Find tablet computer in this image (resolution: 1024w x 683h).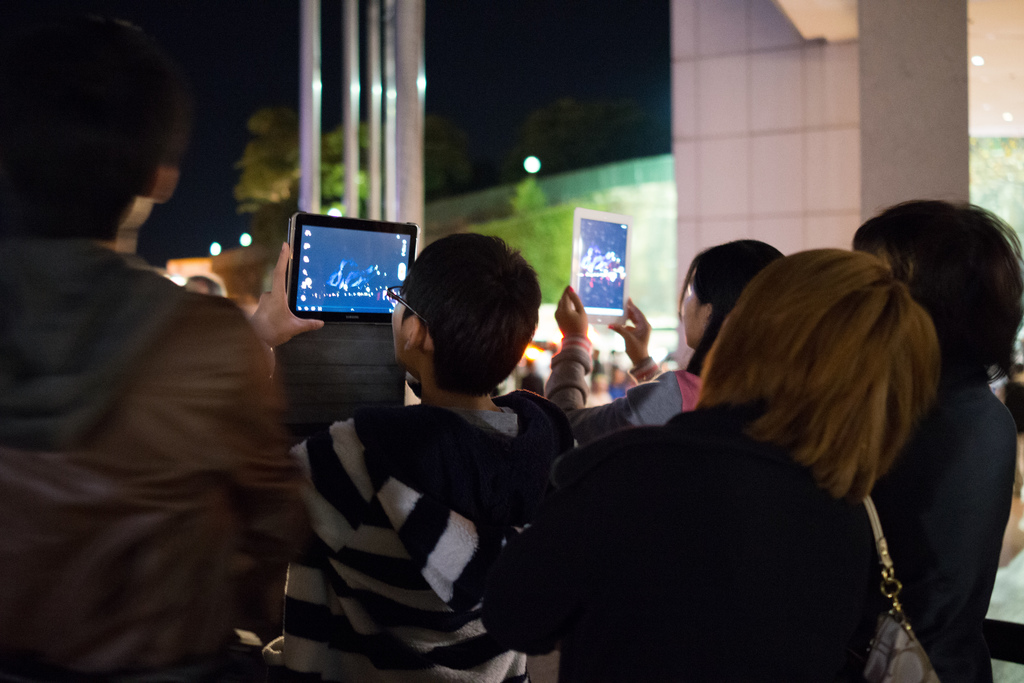
locate(289, 213, 420, 328).
